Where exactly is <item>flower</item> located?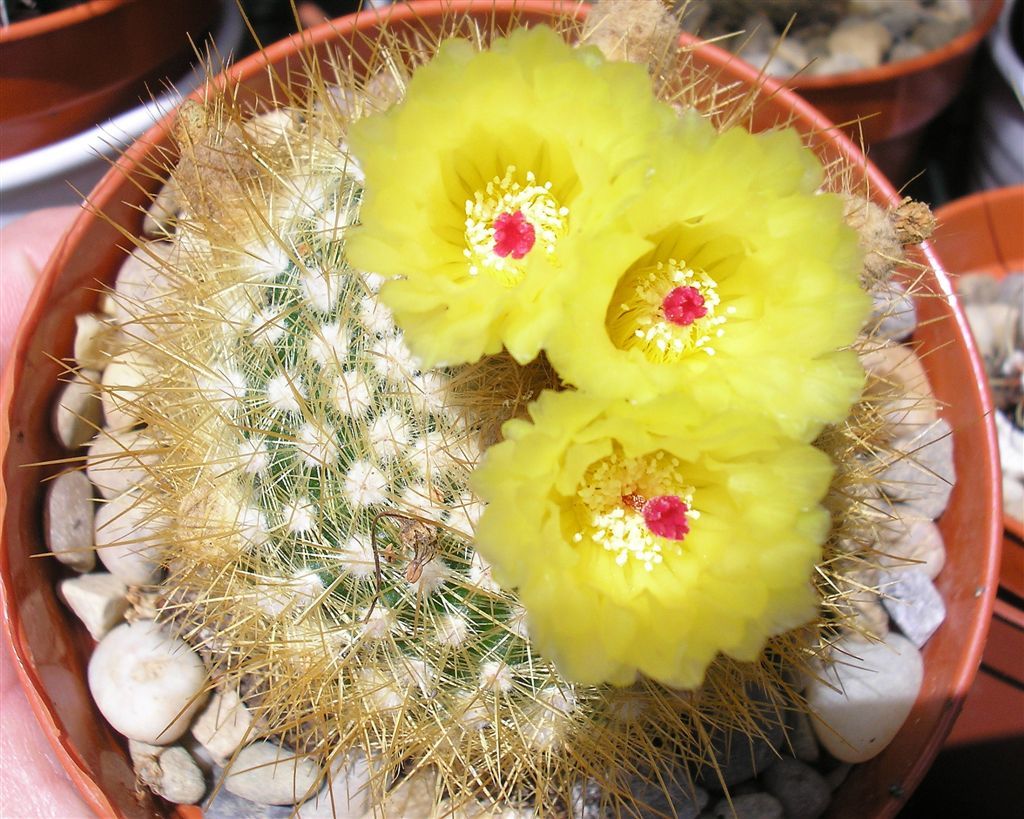
Its bounding box is Rect(547, 126, 868, 438).
